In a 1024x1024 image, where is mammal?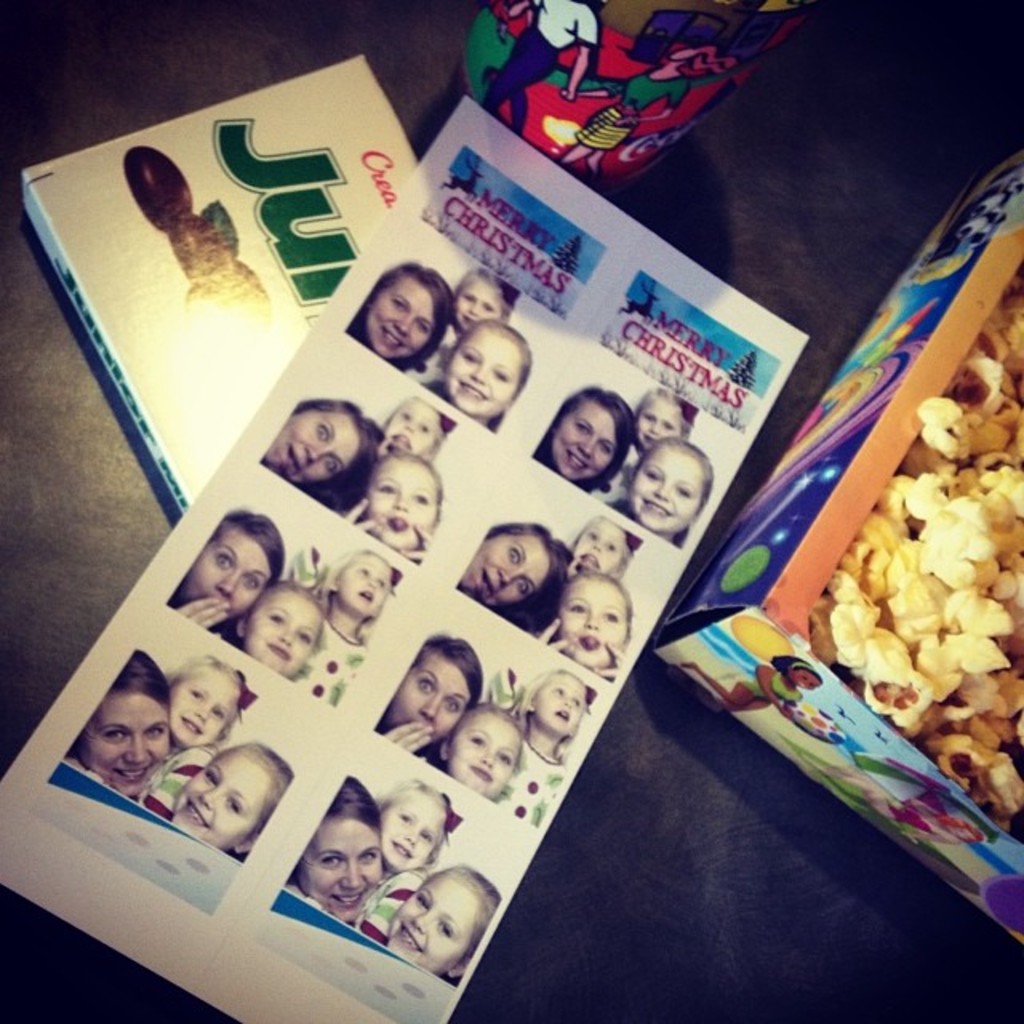
BBox(434, 318, 536, 427).
